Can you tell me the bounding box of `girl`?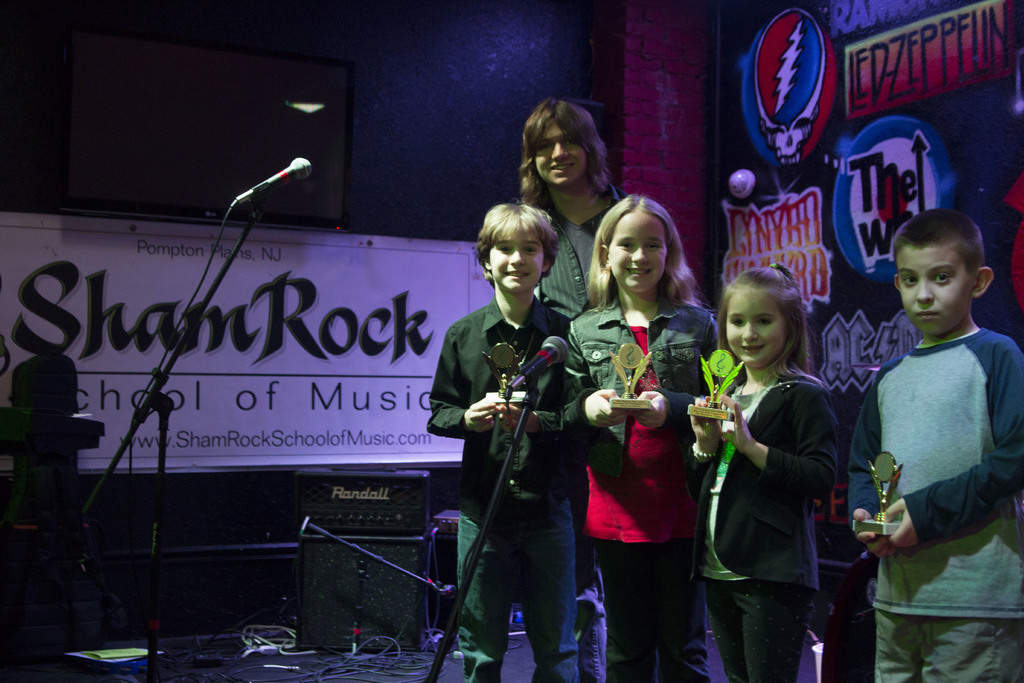
[504, 93, 617, 682].
